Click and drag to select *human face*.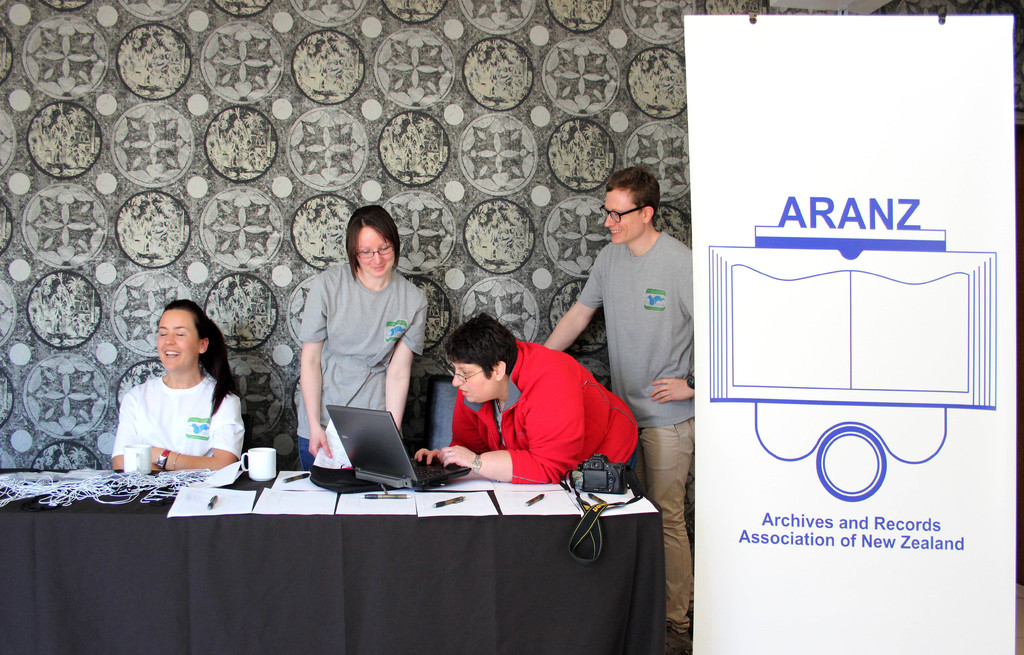
Selection: box(356, 225, 394, 278).
